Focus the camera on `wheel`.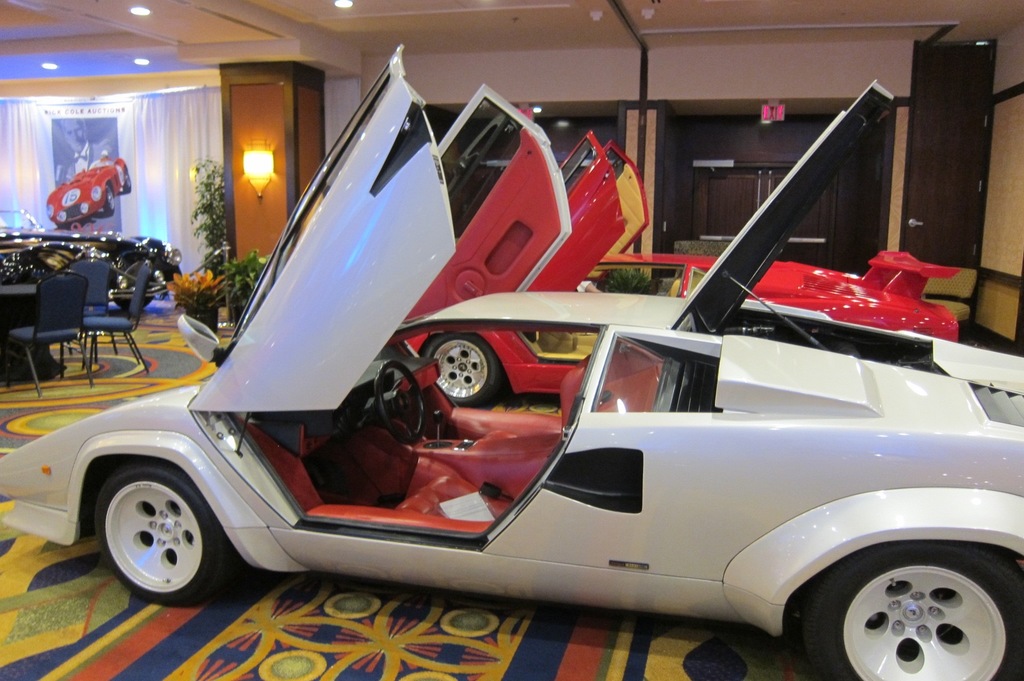
Focus region: 372 361 429 440.
